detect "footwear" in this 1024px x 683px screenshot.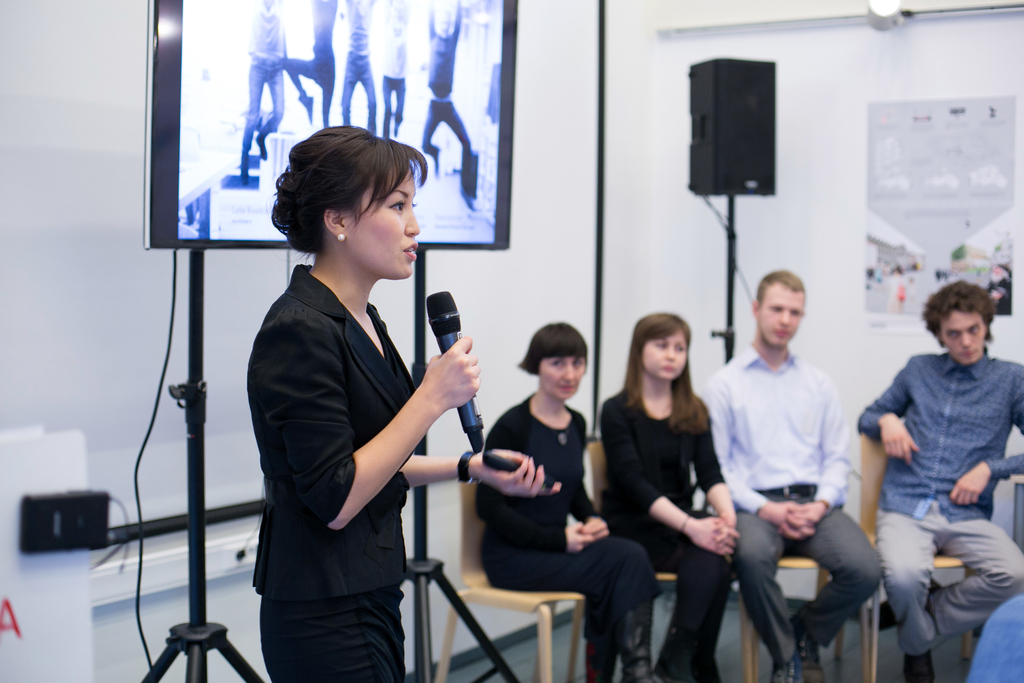
Detection: [left=899, top=655, right=938, bottom=682].
